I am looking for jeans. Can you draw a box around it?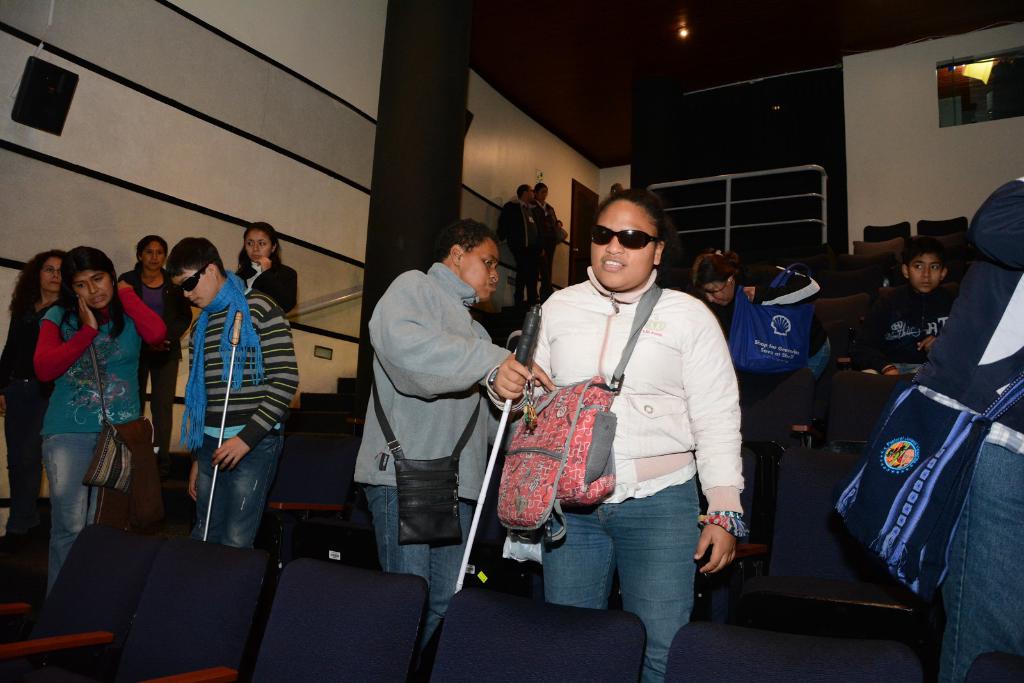
Sure, the bounding box is <box>40,437,104,596</box>.
